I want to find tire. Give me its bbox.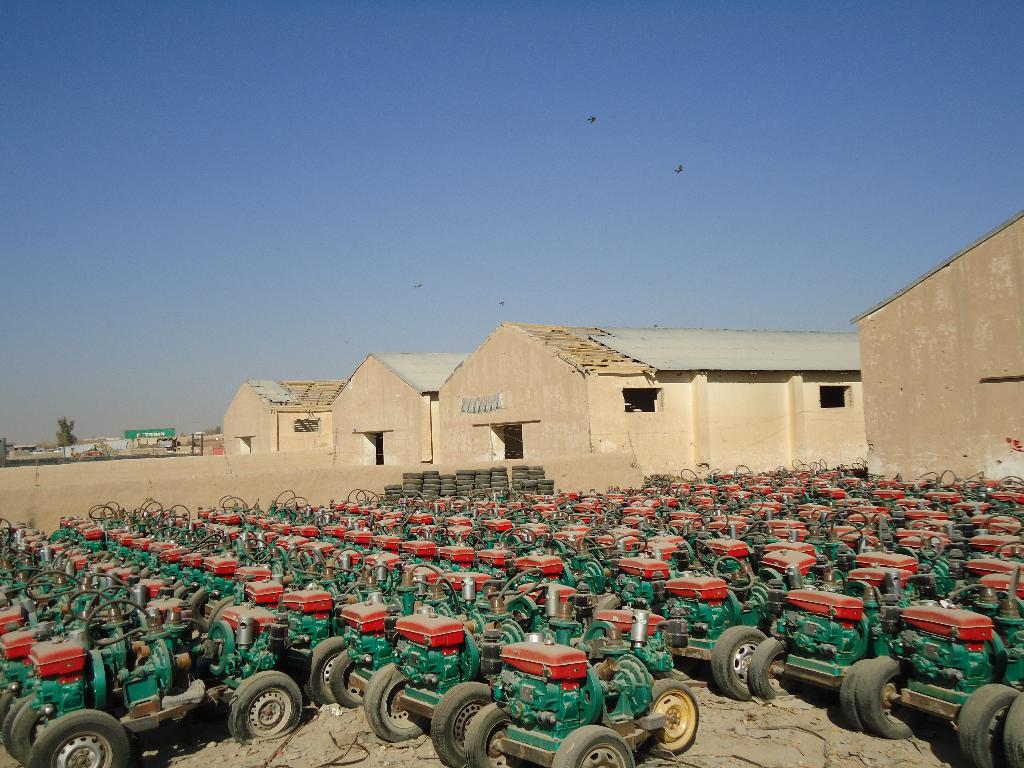
bbox=(0, 699, 28, 745).
